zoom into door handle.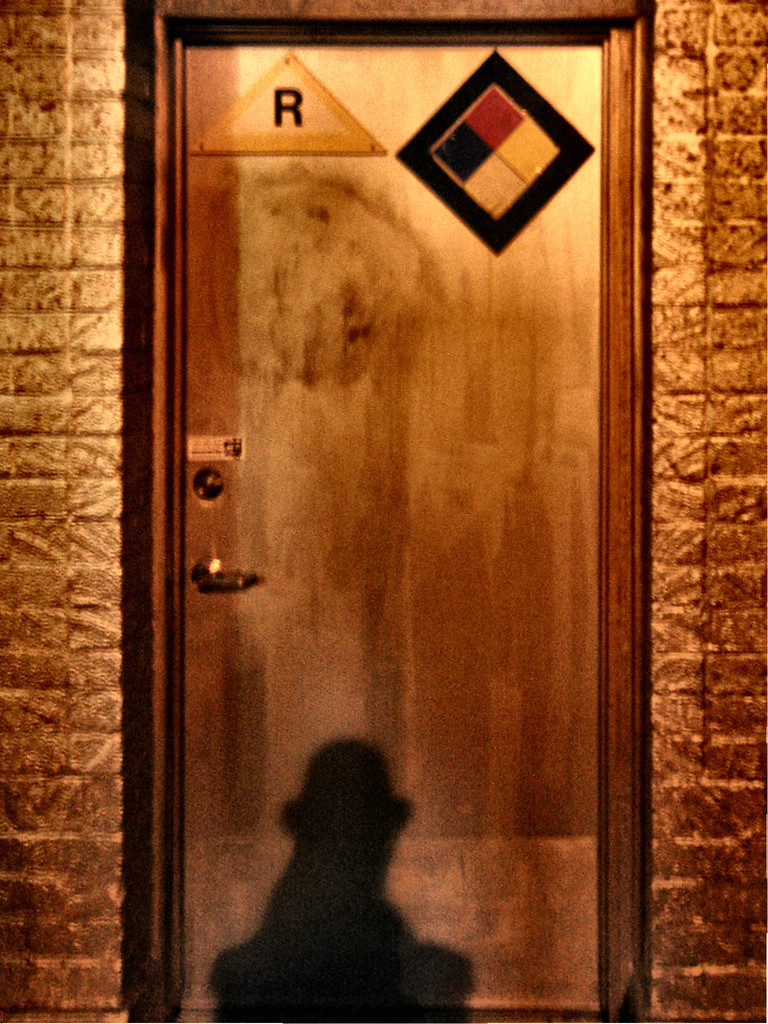
Zoom target: left=189, top=553, right=259, bottom=593.
